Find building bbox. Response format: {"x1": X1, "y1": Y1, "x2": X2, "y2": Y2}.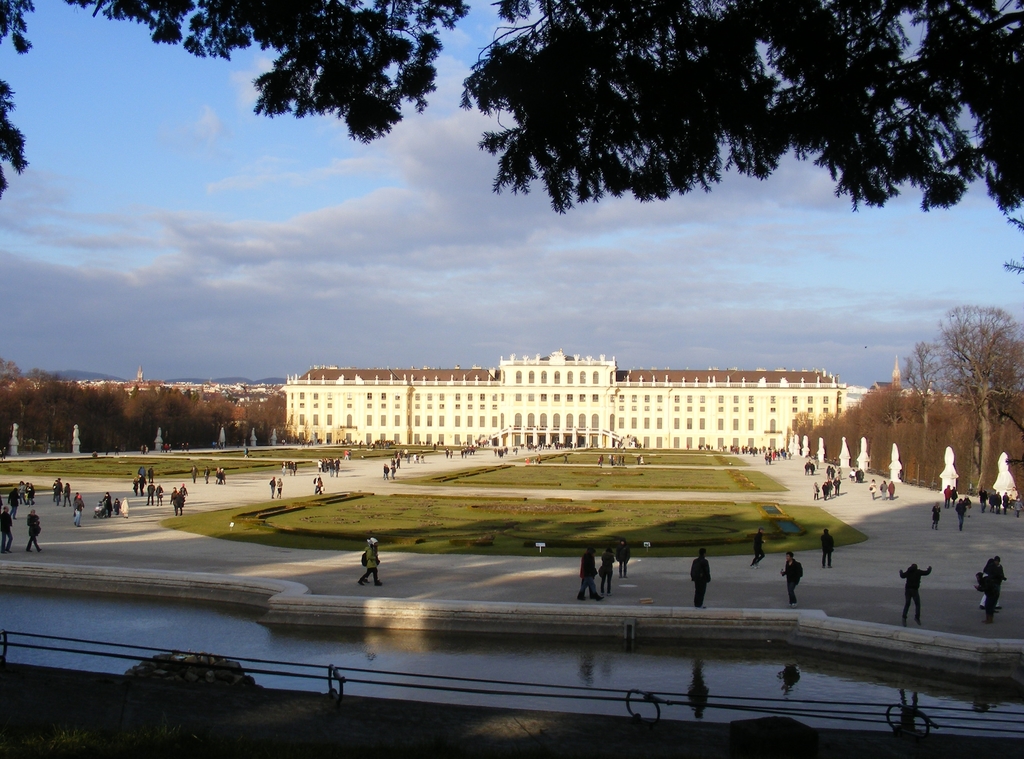
{"x1": 279, "y1": 353, "x2": 844, "y2": 443}.
